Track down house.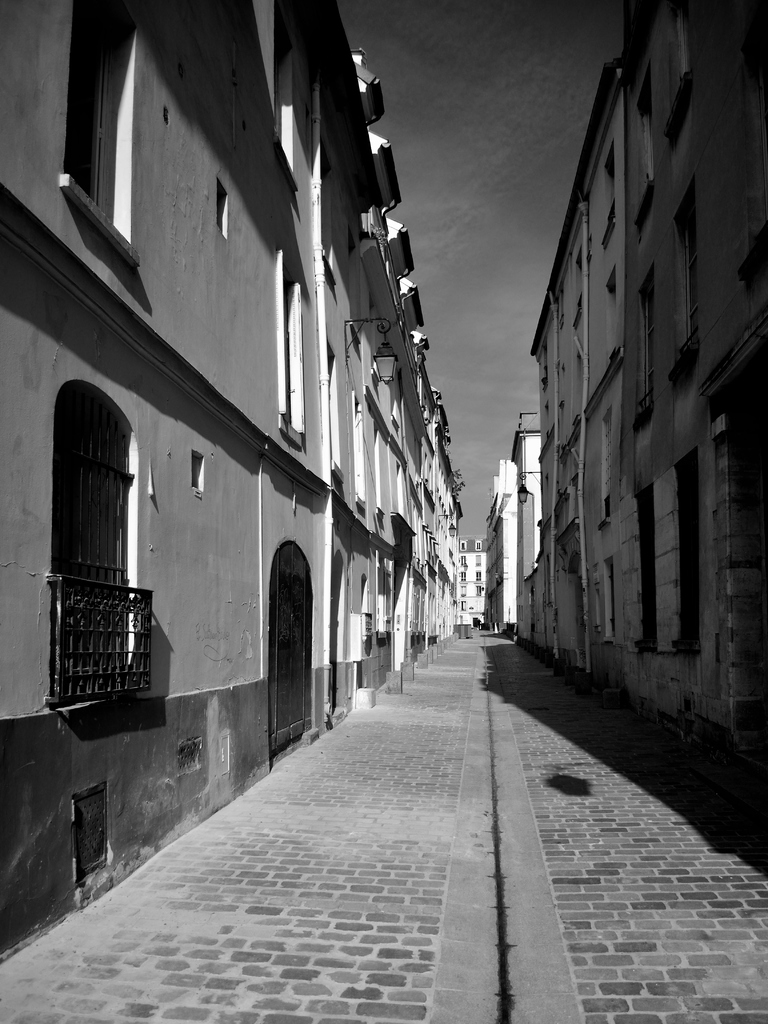
Tracked to 0 0 469 961.
